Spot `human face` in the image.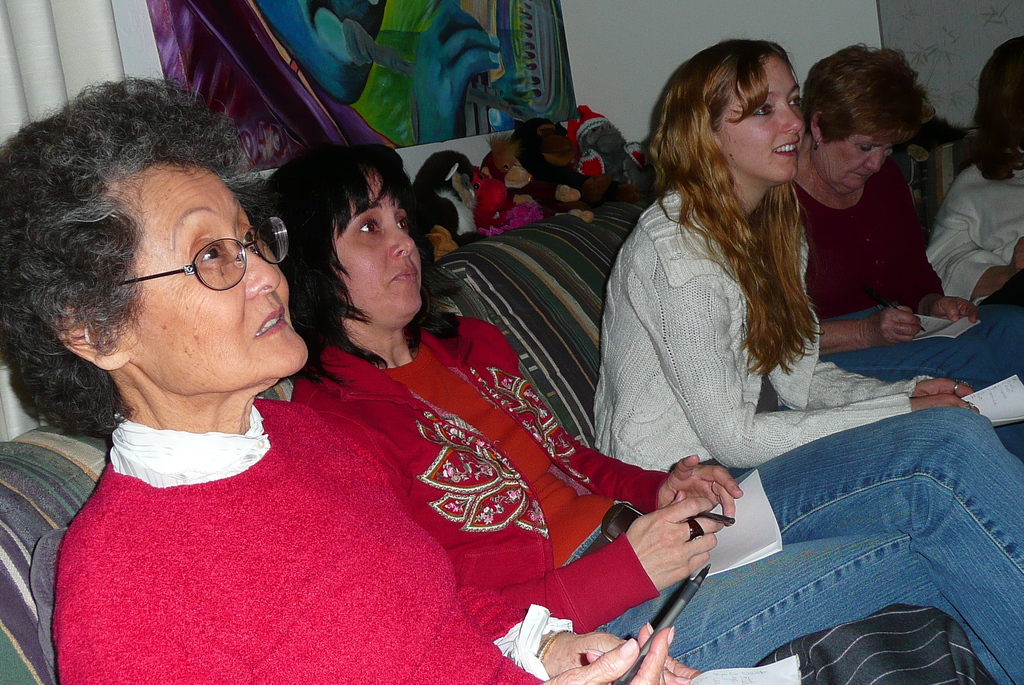
`human face` found at [122,161,309,393].
